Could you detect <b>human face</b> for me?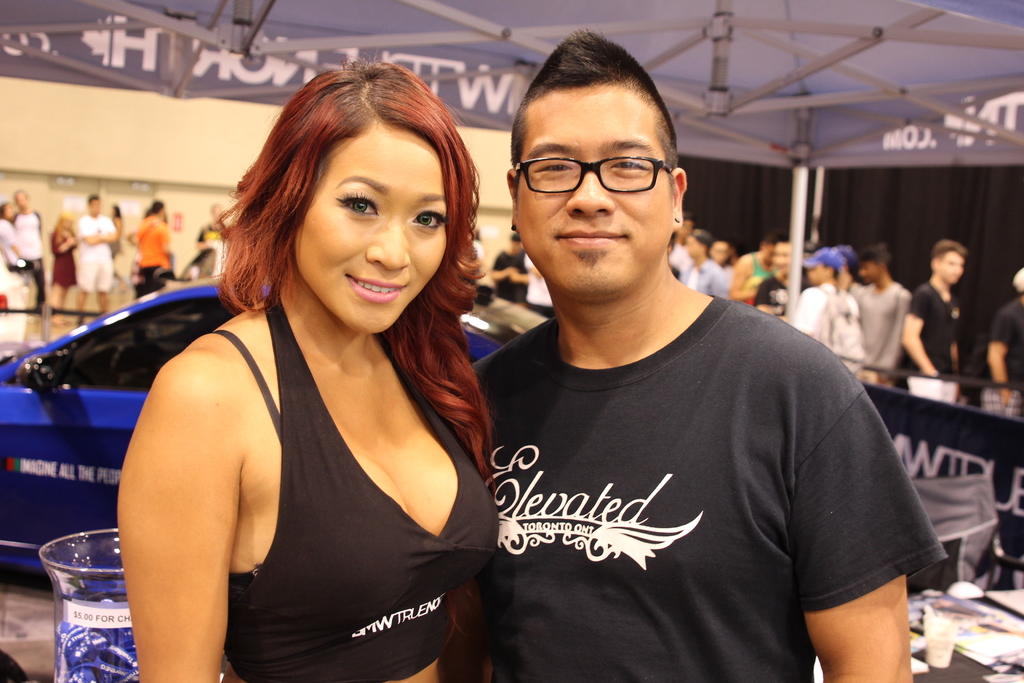
Detection result: BBox(513, 80, 675, 294).
